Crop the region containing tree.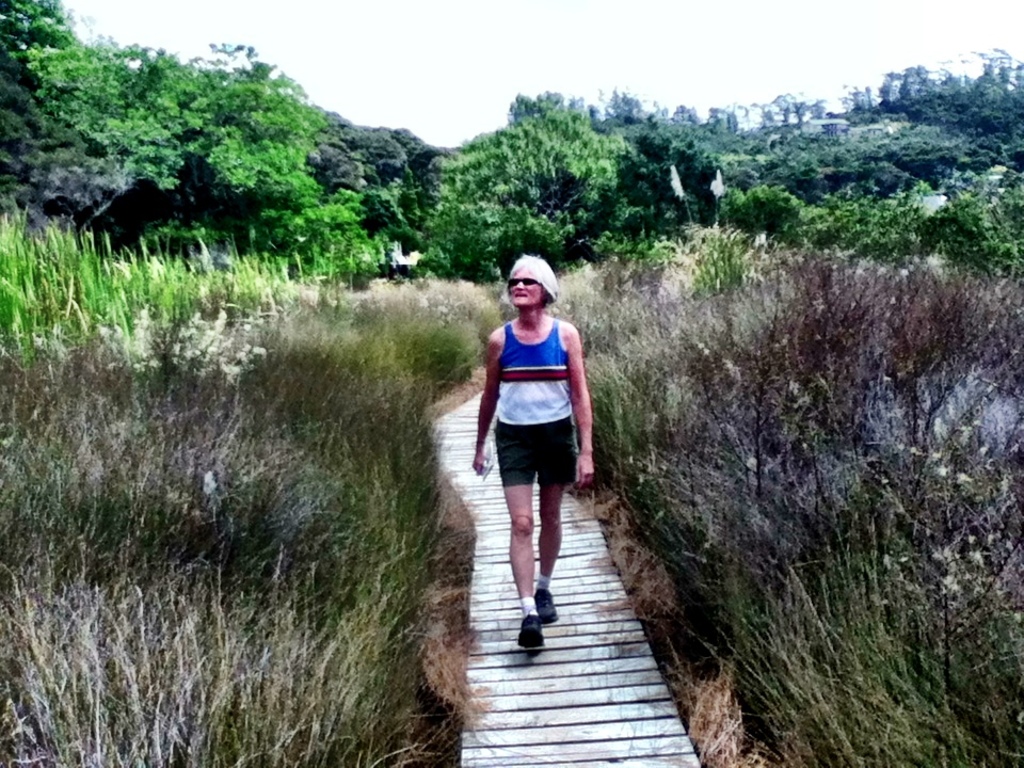
Crop region: rect(921, 156, 1023, 284).
